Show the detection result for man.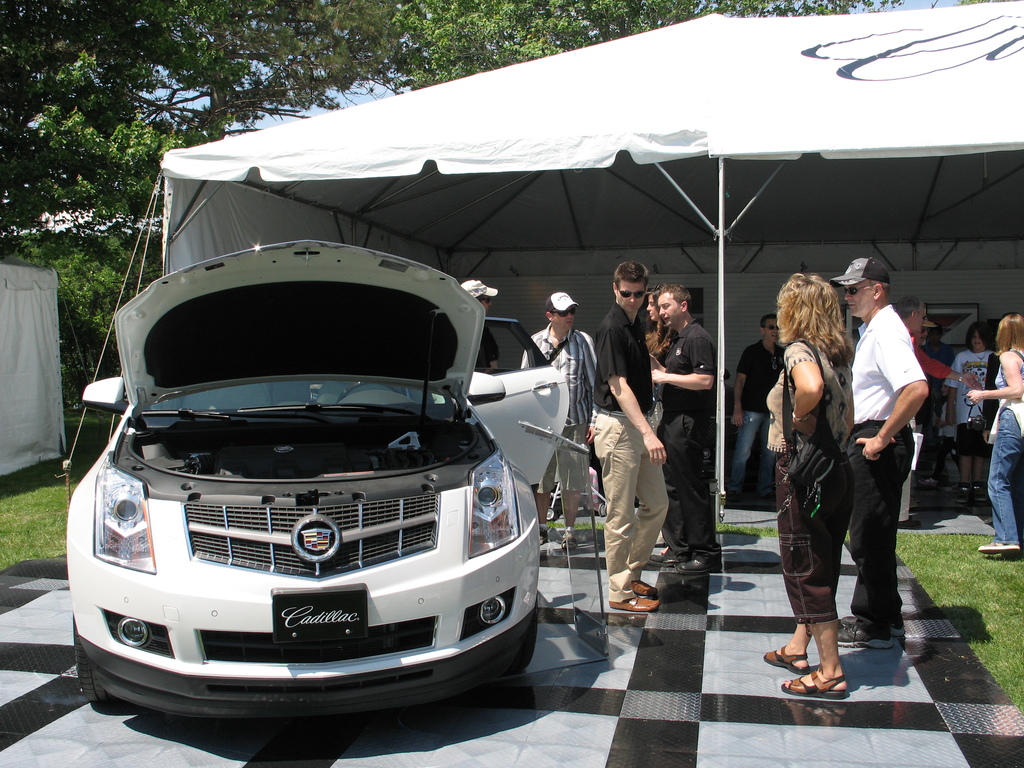
l=893, t=295, r=982, b=531.
